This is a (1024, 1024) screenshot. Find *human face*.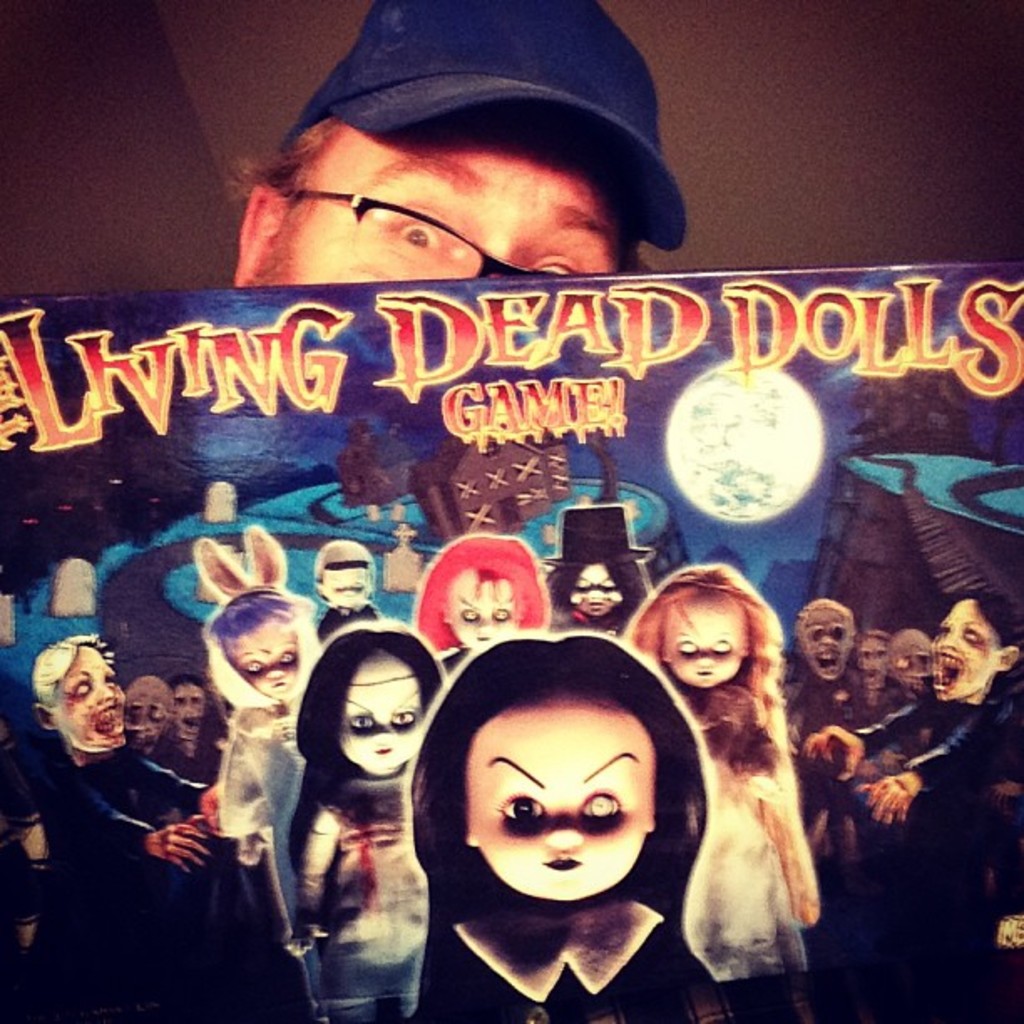
Bounding box: crop(328, 569, 365, 609).
